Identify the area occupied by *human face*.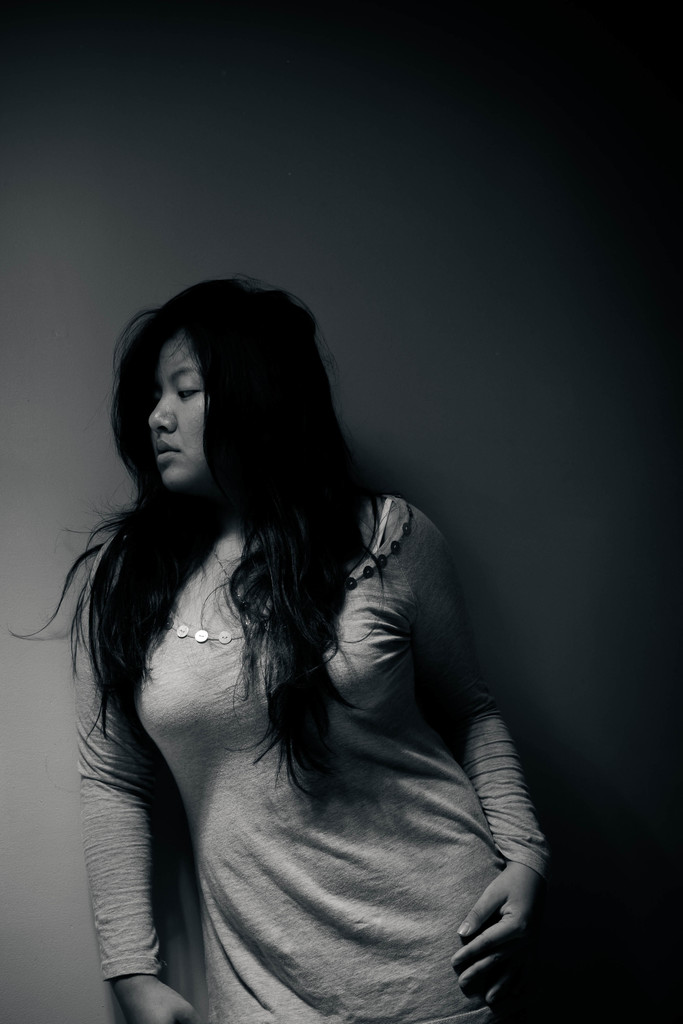
Area: 148 333 228 479.
